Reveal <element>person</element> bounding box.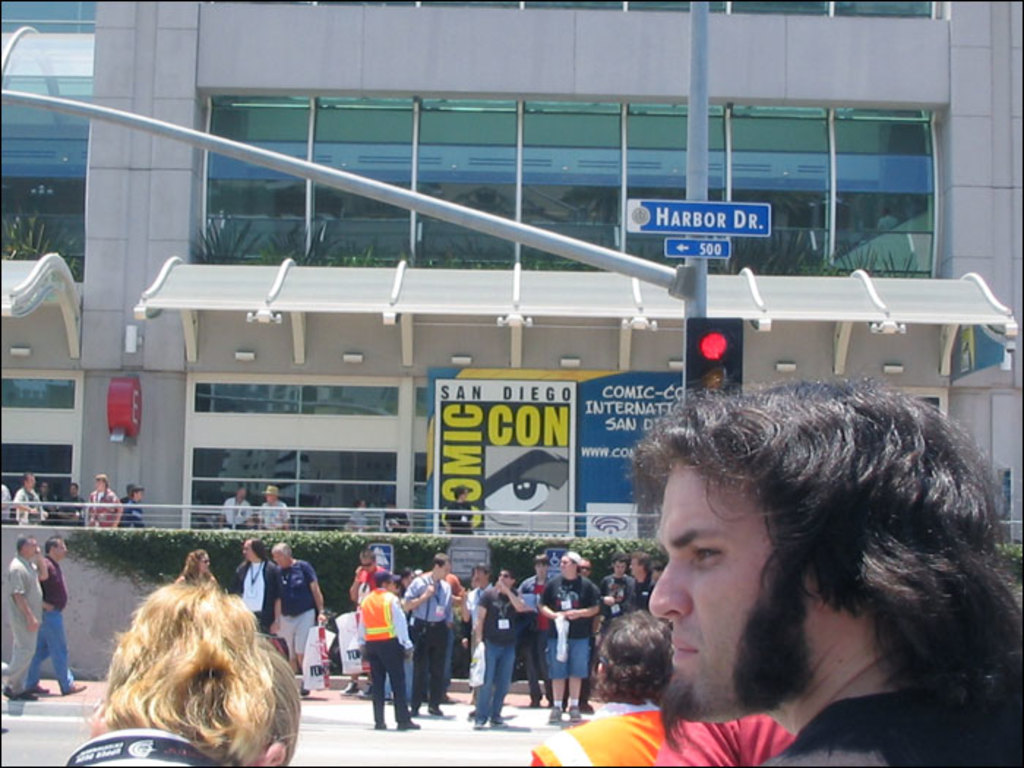
Revealed: x1=0 y1=528 x2=48 y2=701.
